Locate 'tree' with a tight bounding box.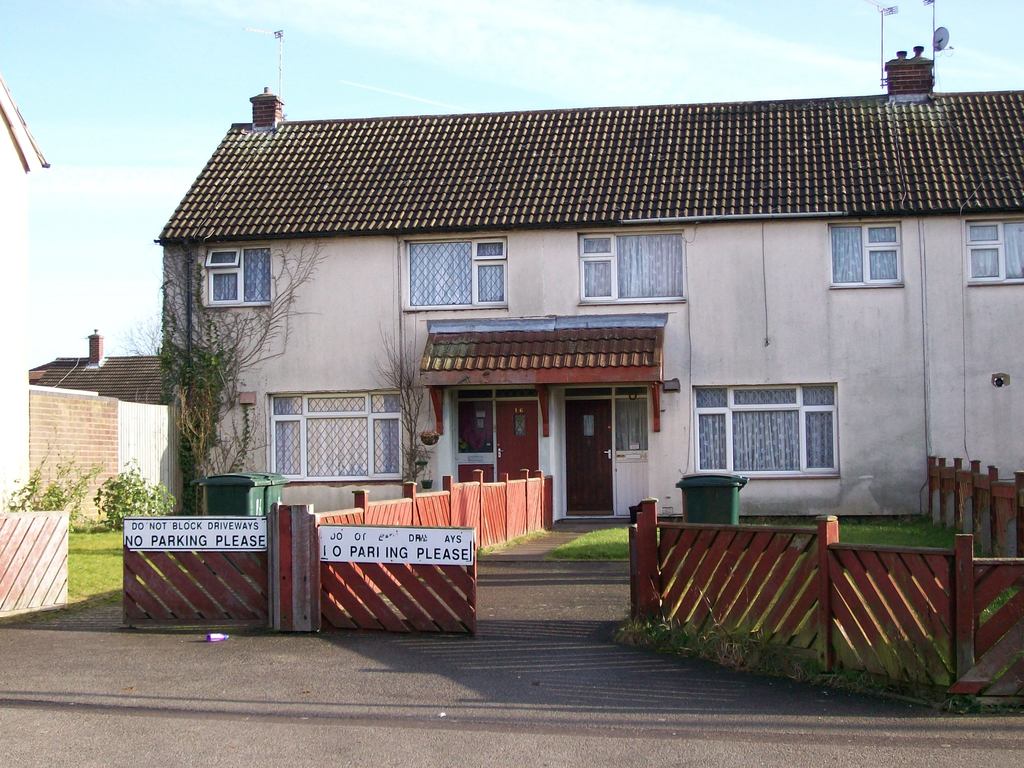
x1=108 y1=310 x2=163 y2=356.
